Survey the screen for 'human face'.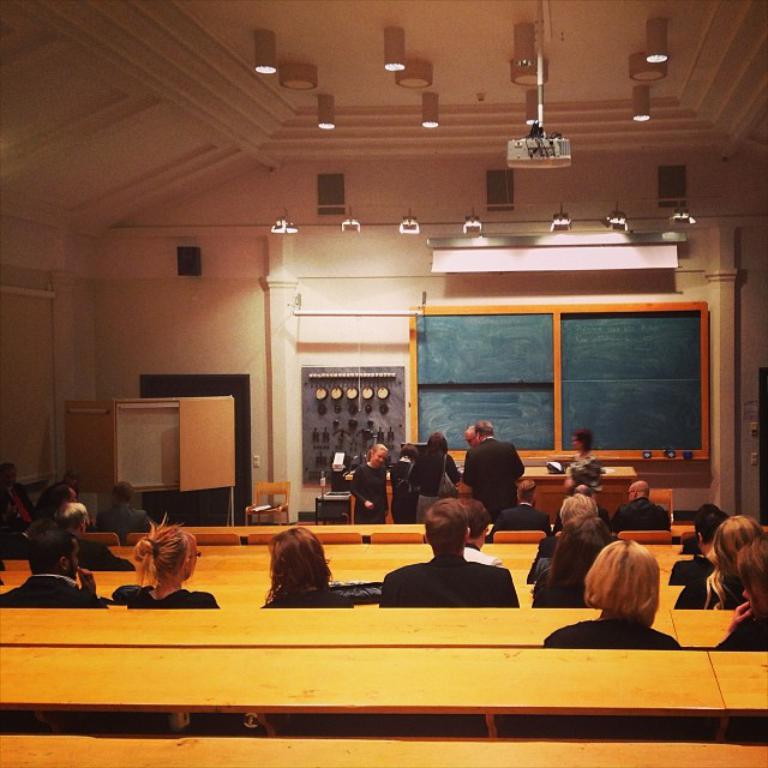
Survey found: pyautogui.locateOnScreen(461, 431, 475, 444).
